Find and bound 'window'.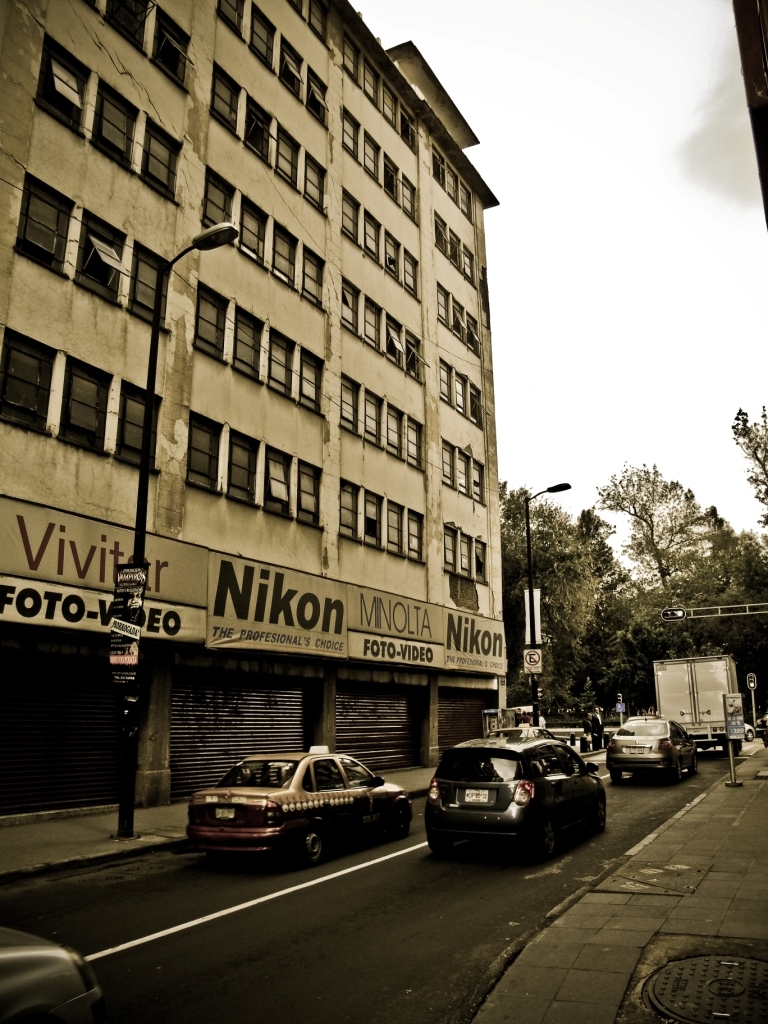
Bound: crop(366, 212, 383, 261).
